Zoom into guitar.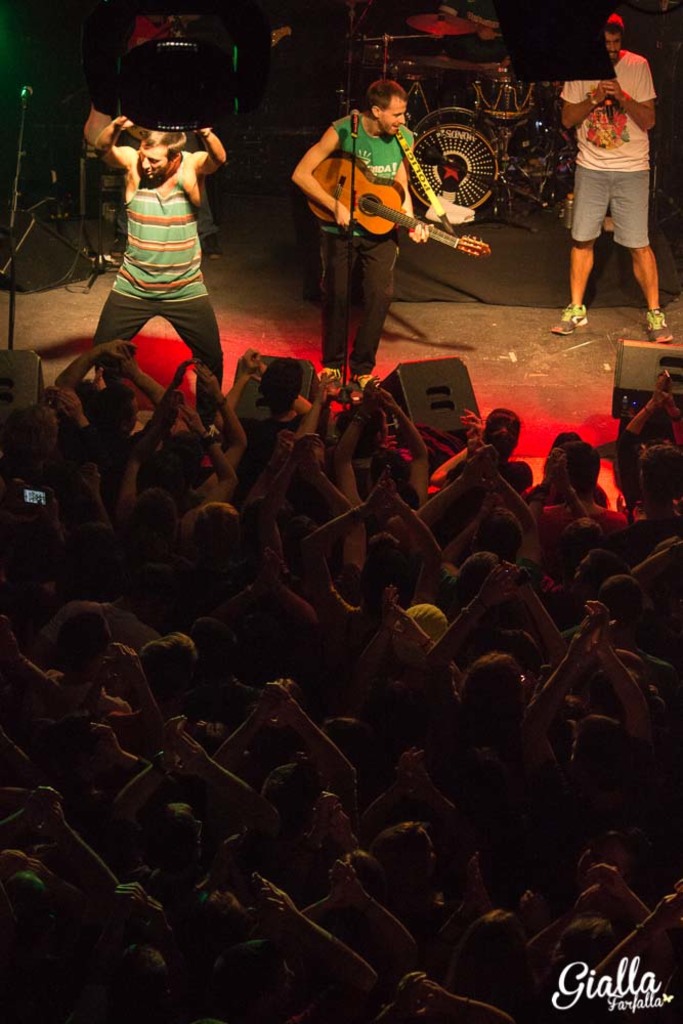
Zoom target: x1=303, y1=144, x2=494, y2=258.
